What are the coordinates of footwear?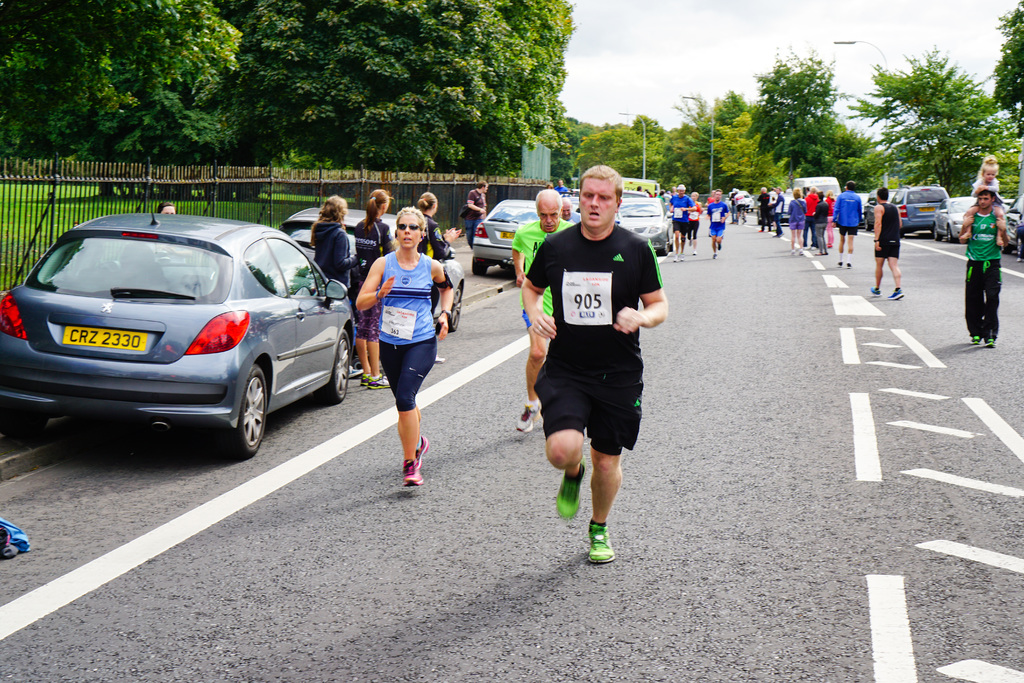
(x1=870, y1=284, x2=882, y2=294).
